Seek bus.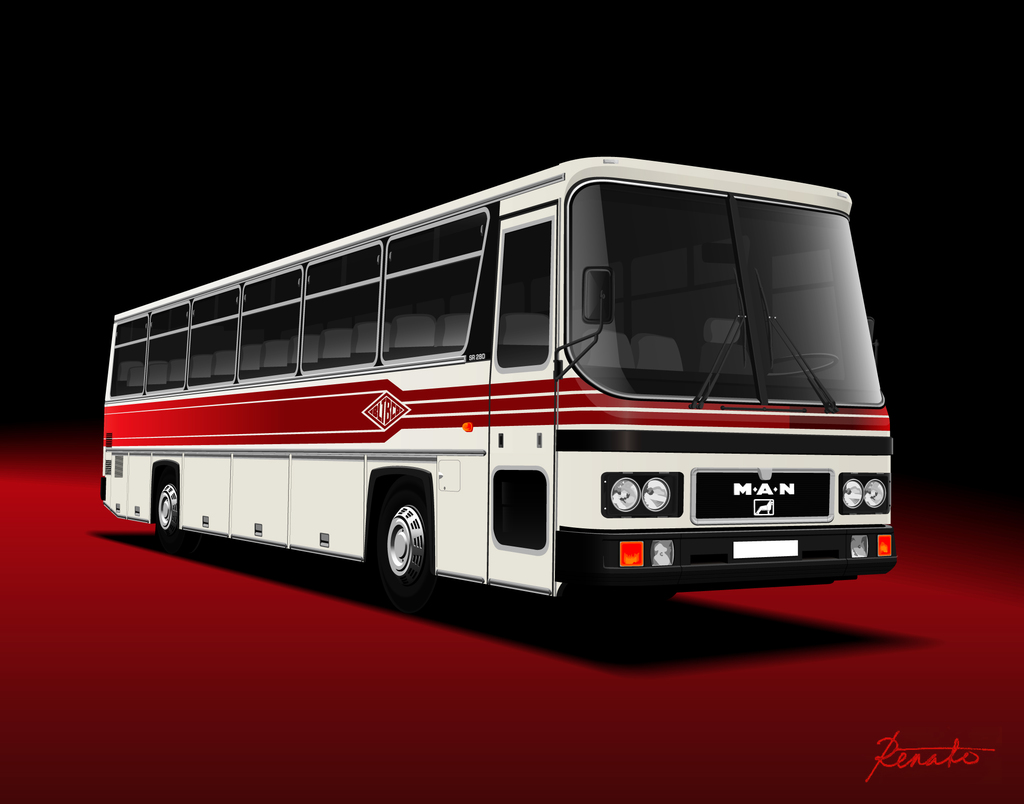
{"x1": 98, "y1": 147, "x2": 894, "y2": 598}.
